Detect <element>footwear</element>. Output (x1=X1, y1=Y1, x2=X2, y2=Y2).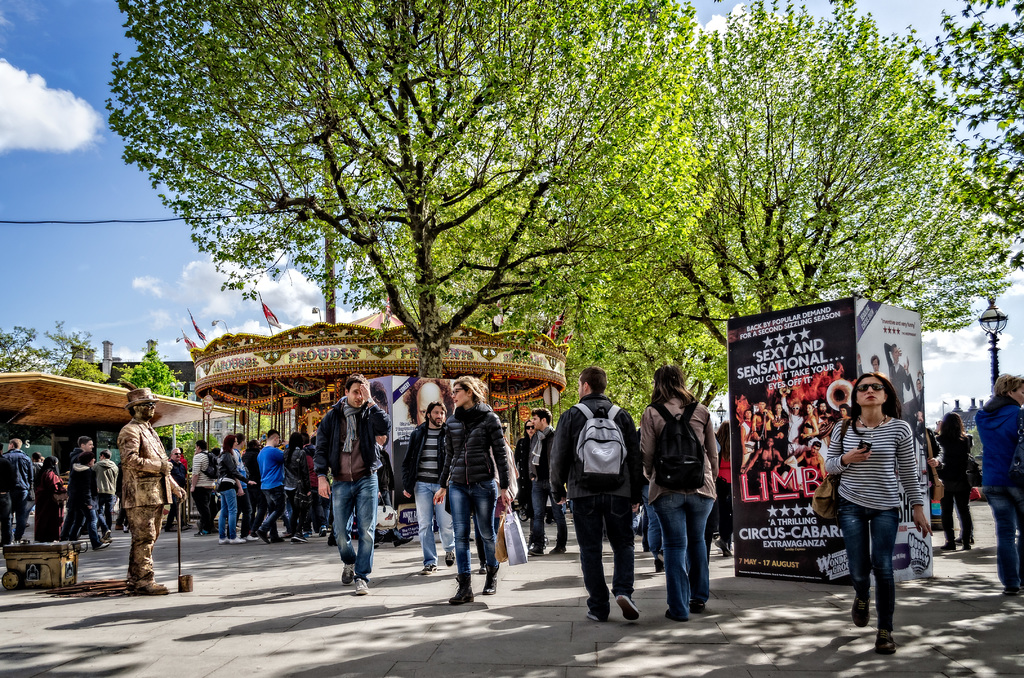
(x1=180, y1=524, x2=189, y2=530).
